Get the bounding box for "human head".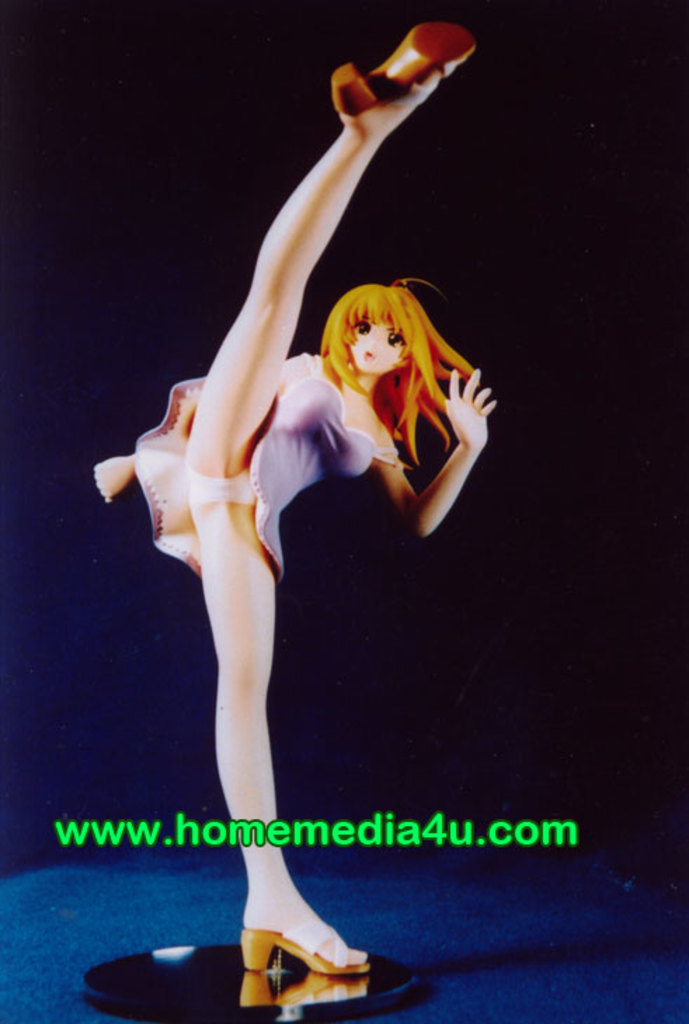
334 271 439 373.
